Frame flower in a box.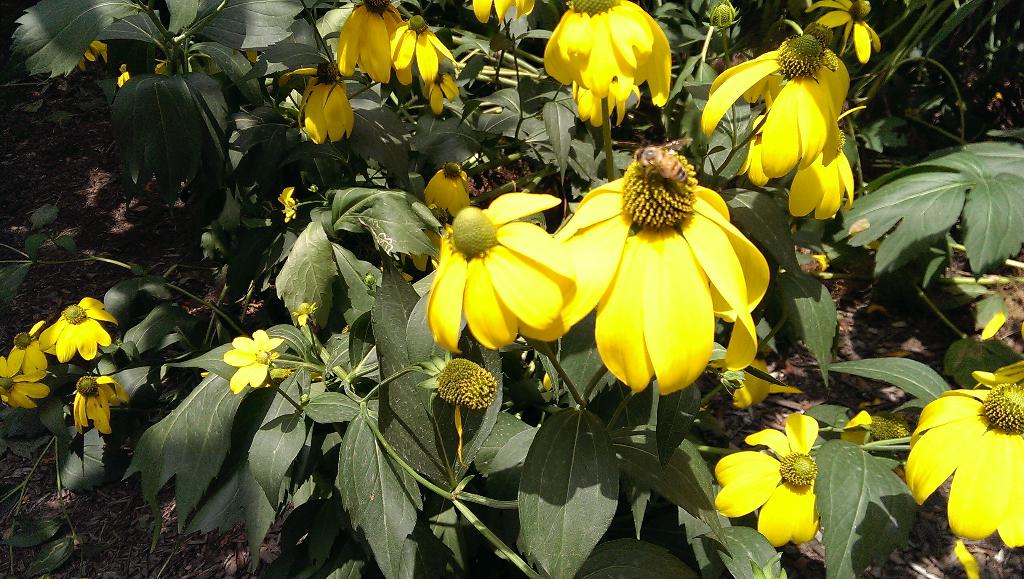
rect(422, 161, 479, 215).
